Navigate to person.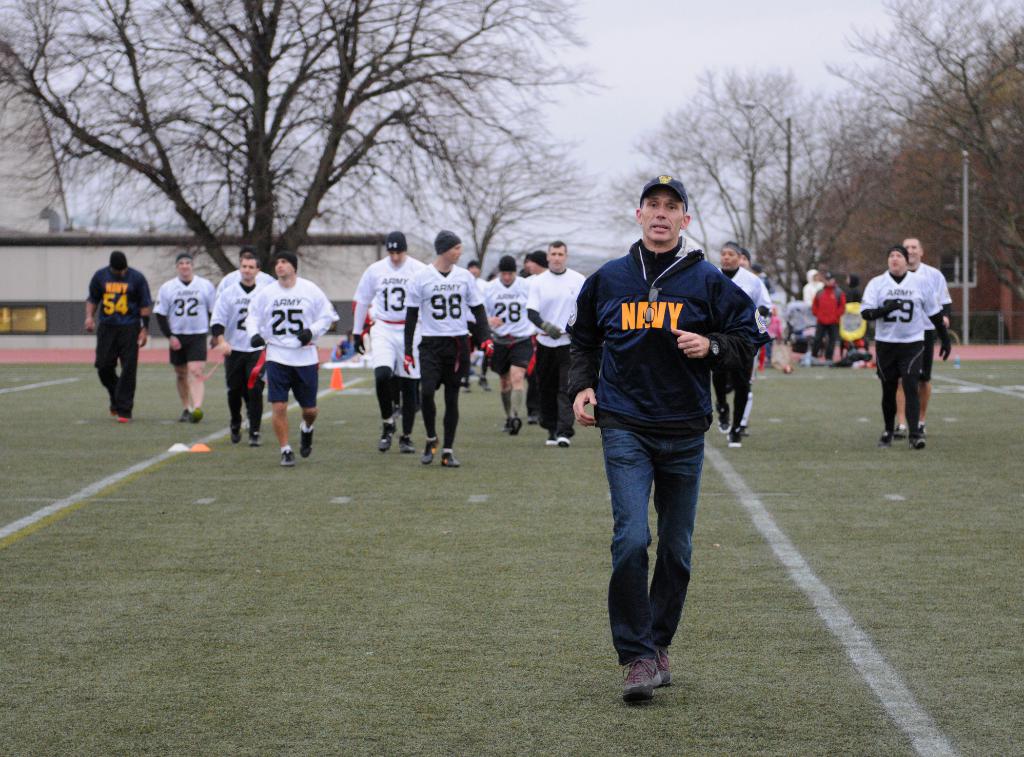
Navigation target: {"left": 894, "top": 231, "right": 956, "bottom": 441}.
